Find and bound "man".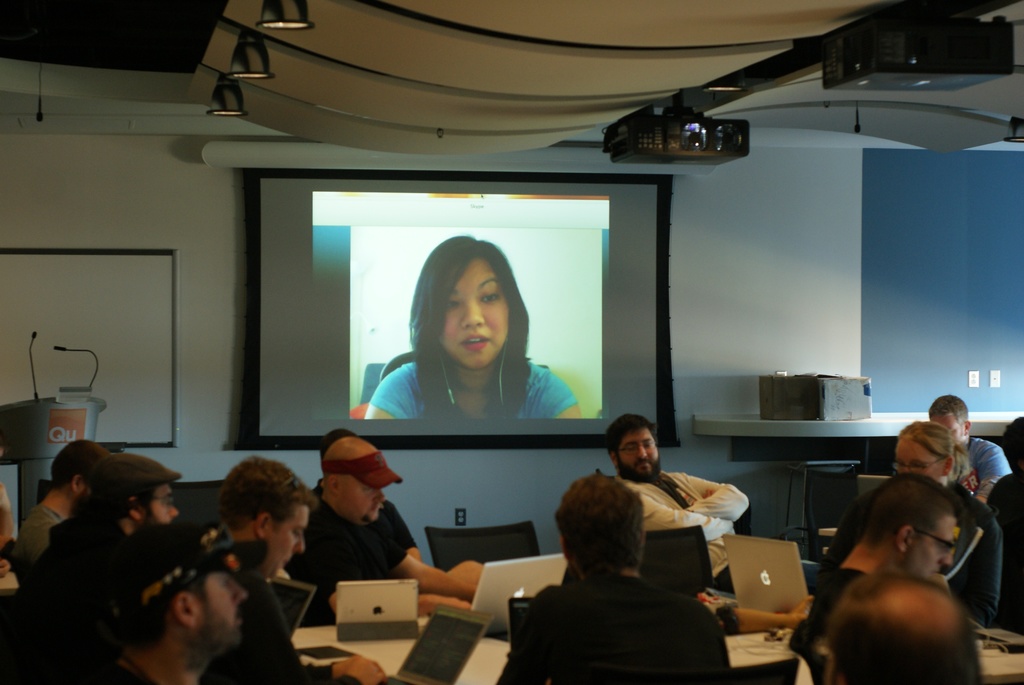
Bound: <box>191,452,404,684</box>.
